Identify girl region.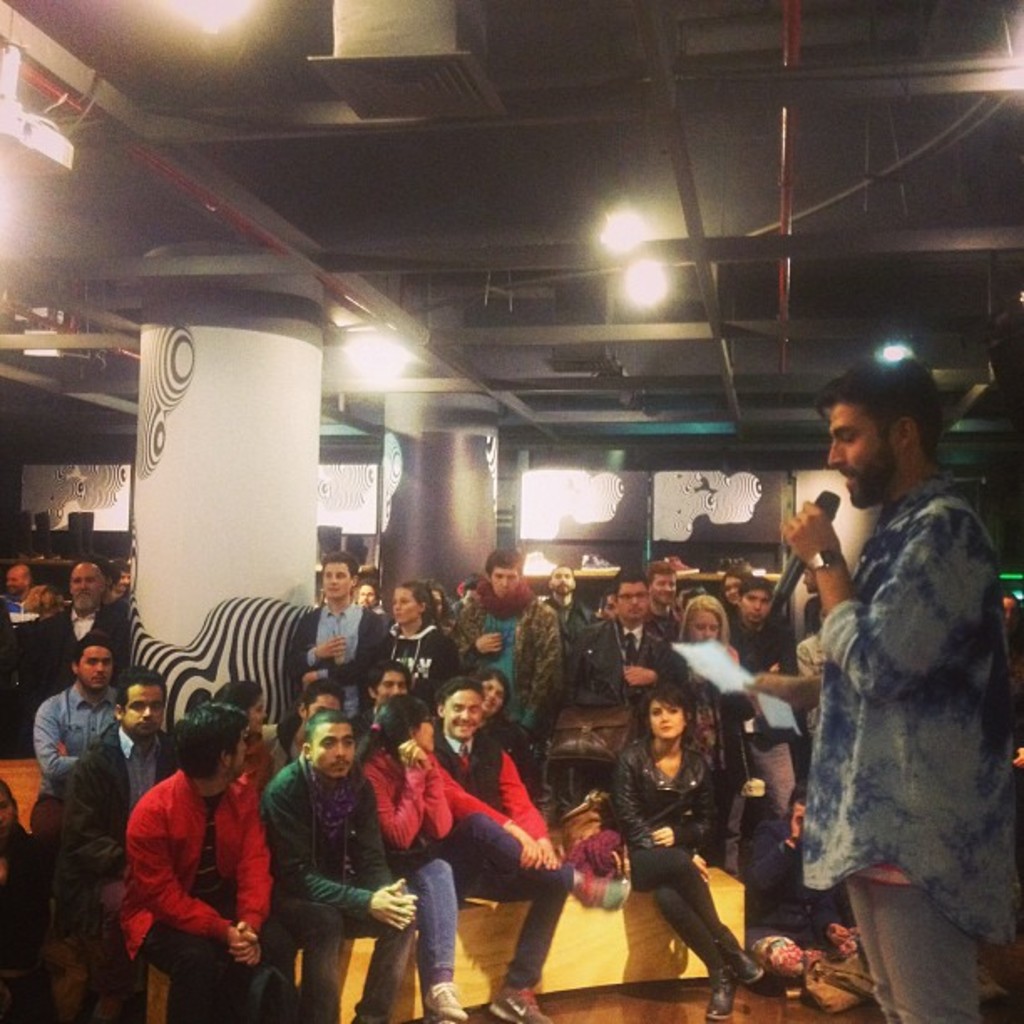
Region: x1=358 y1=691 x2=465 y2=1022.
